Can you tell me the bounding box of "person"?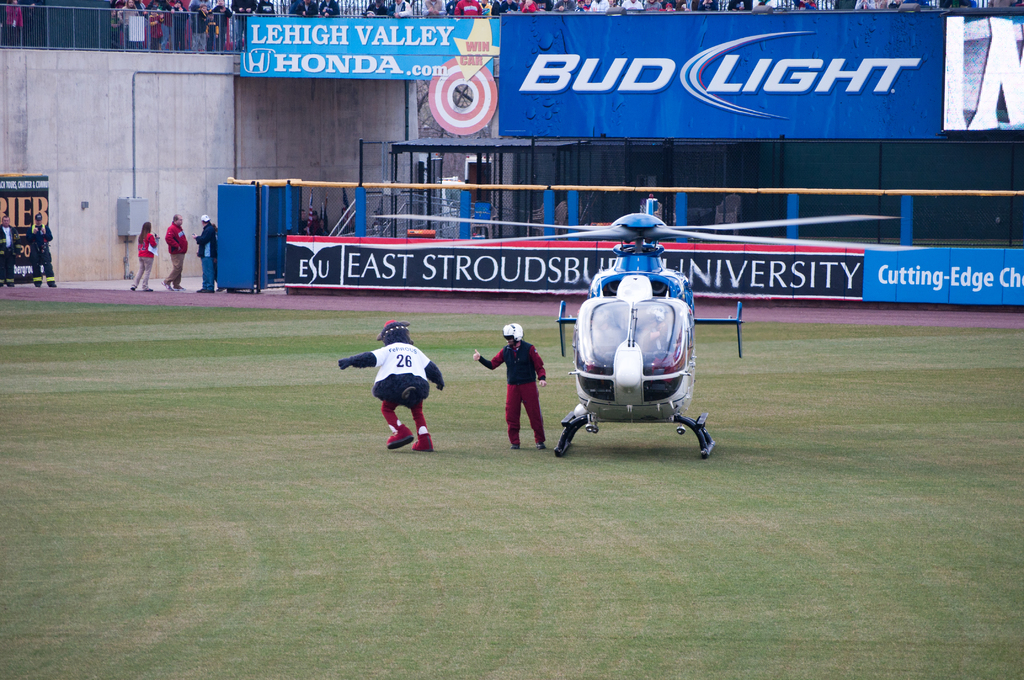
{"left": 164, "top": 212, "right": 185, "bottom": 292}.
